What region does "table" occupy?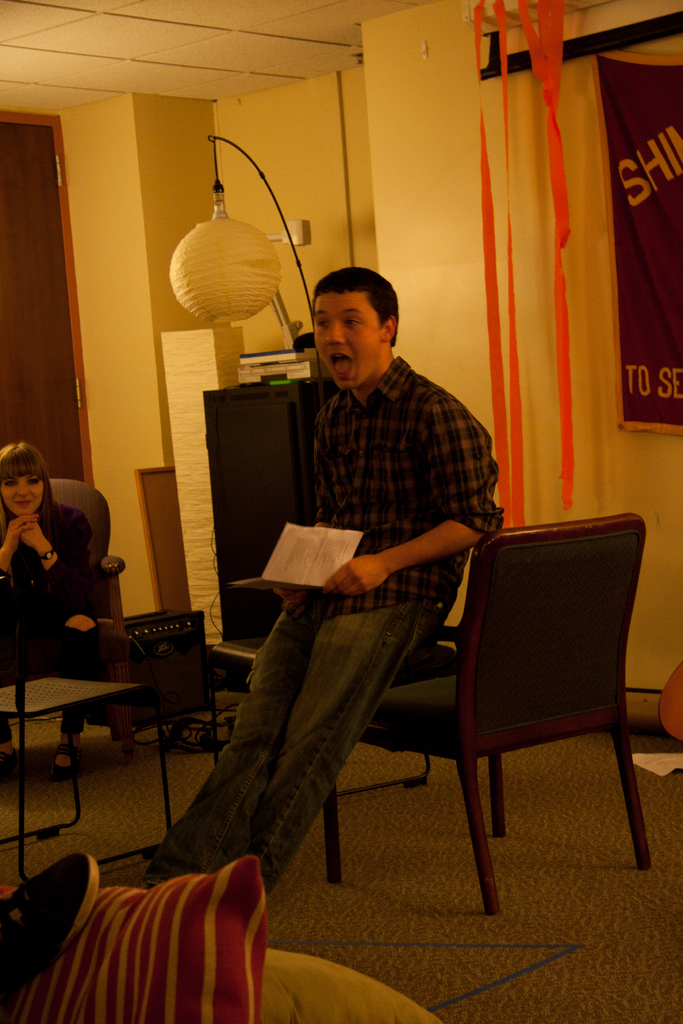
[0, 660, 148, 879].
